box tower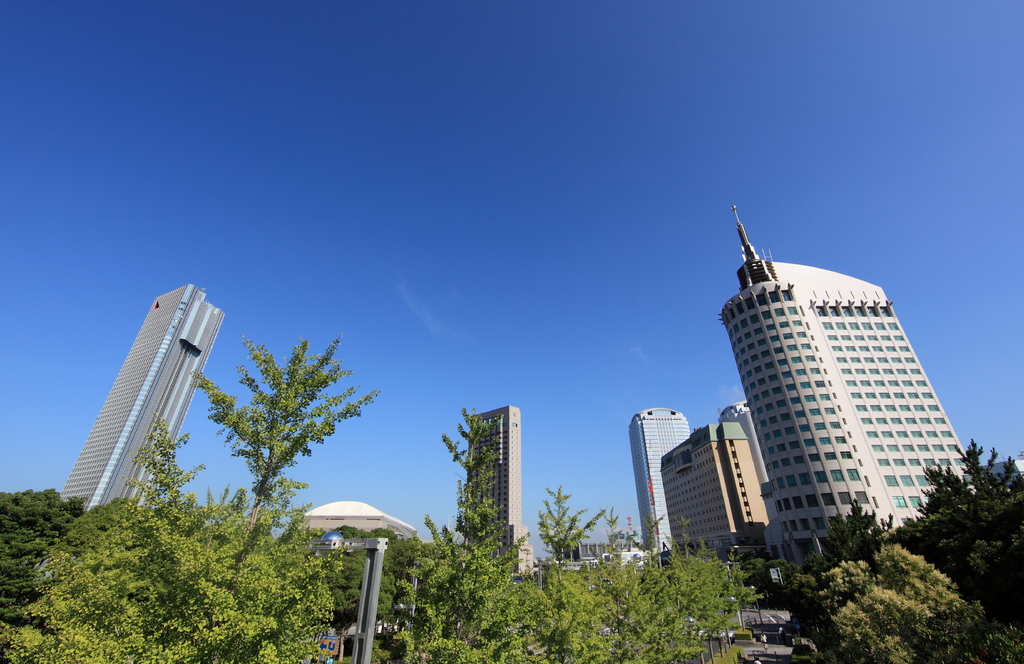
{"x1": 661, "y1": 405, "x2": 772, "y2": 565}
